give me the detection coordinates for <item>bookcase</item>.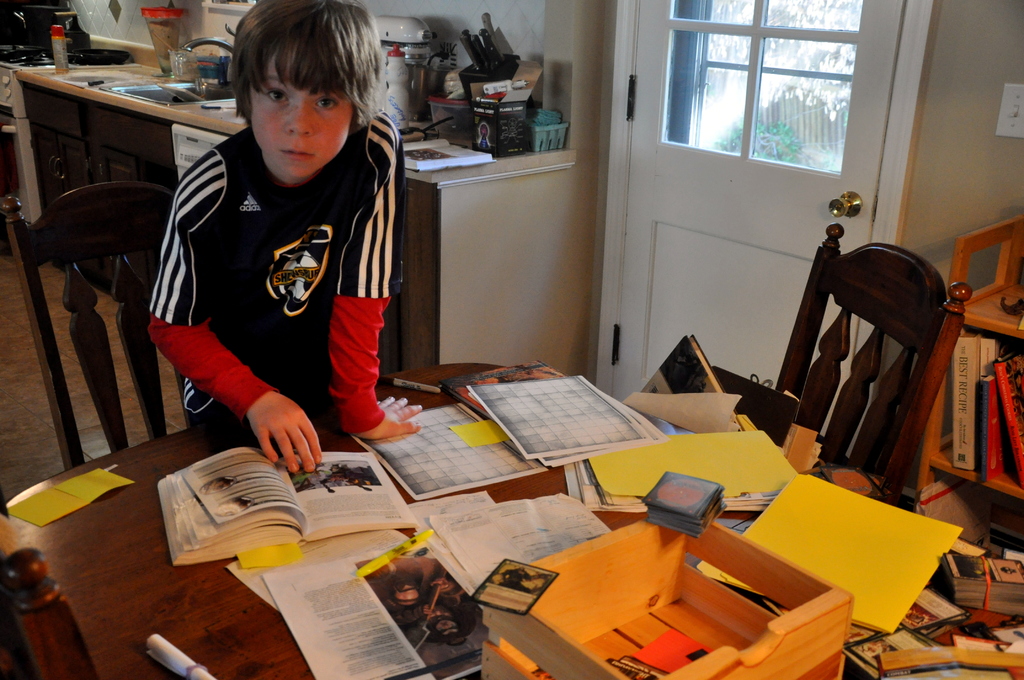
region(949, 211, 1023, 597).
